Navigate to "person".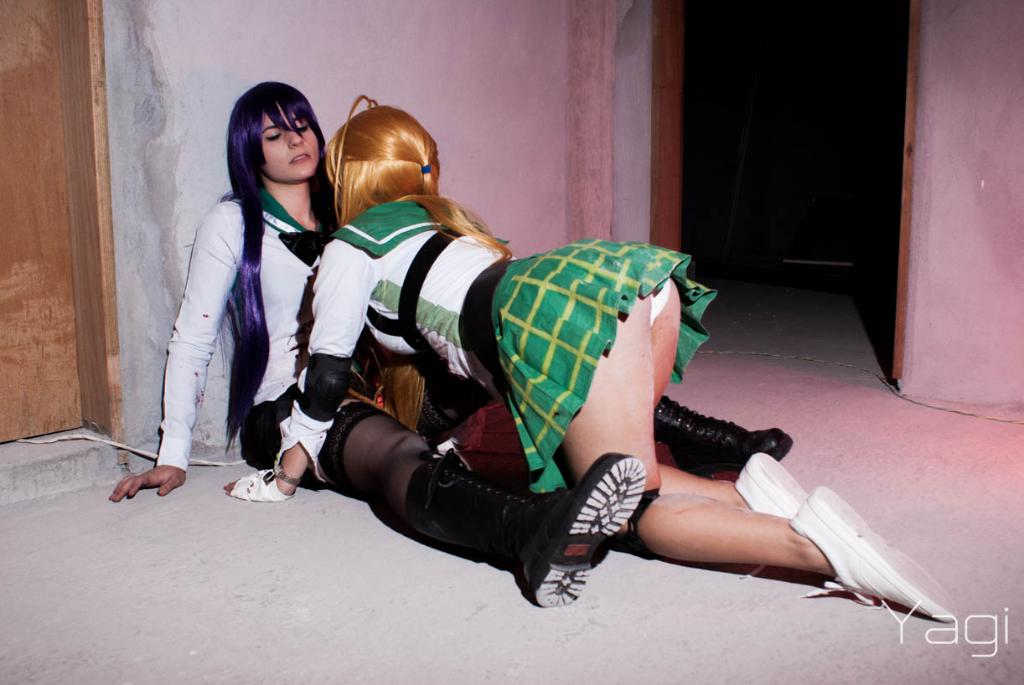
Navigation target: l=107, t=80, r=793, b=505.
